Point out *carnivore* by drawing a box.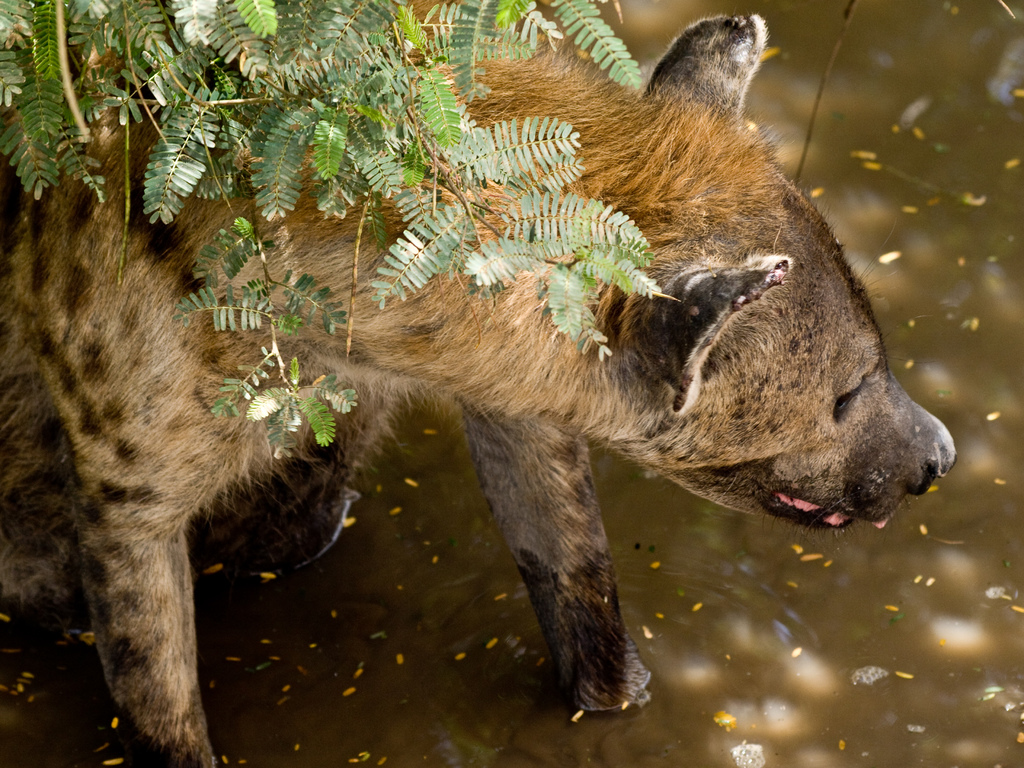
pyautogui.locateOnScreen(0, 13, 961, 767).
